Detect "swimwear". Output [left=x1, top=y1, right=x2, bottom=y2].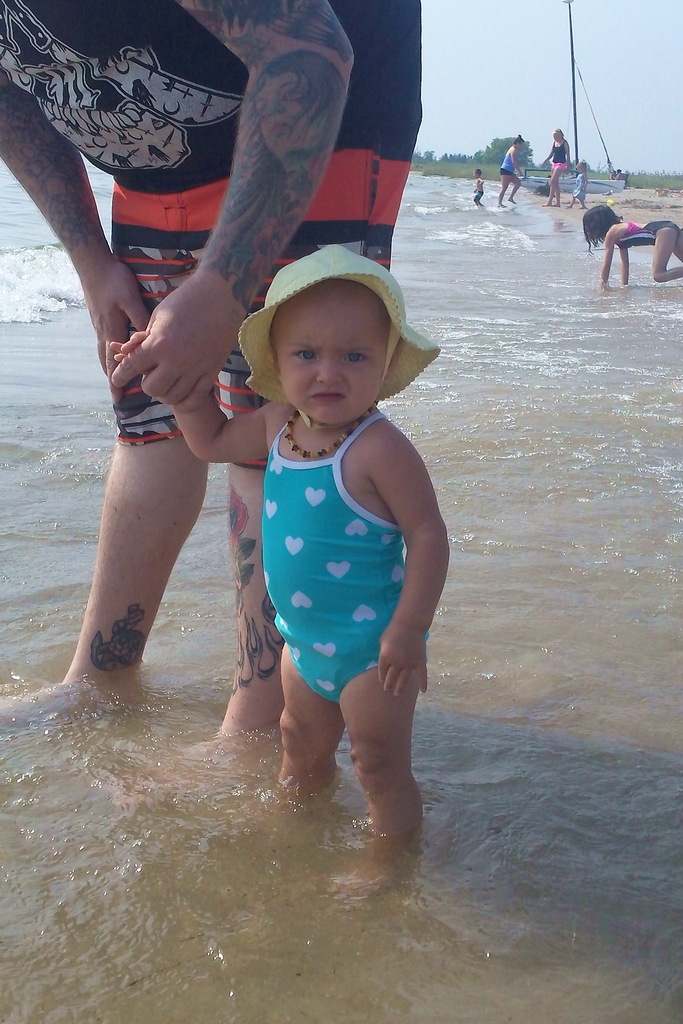
[left=569, top=175, right=586, bottom=201].
